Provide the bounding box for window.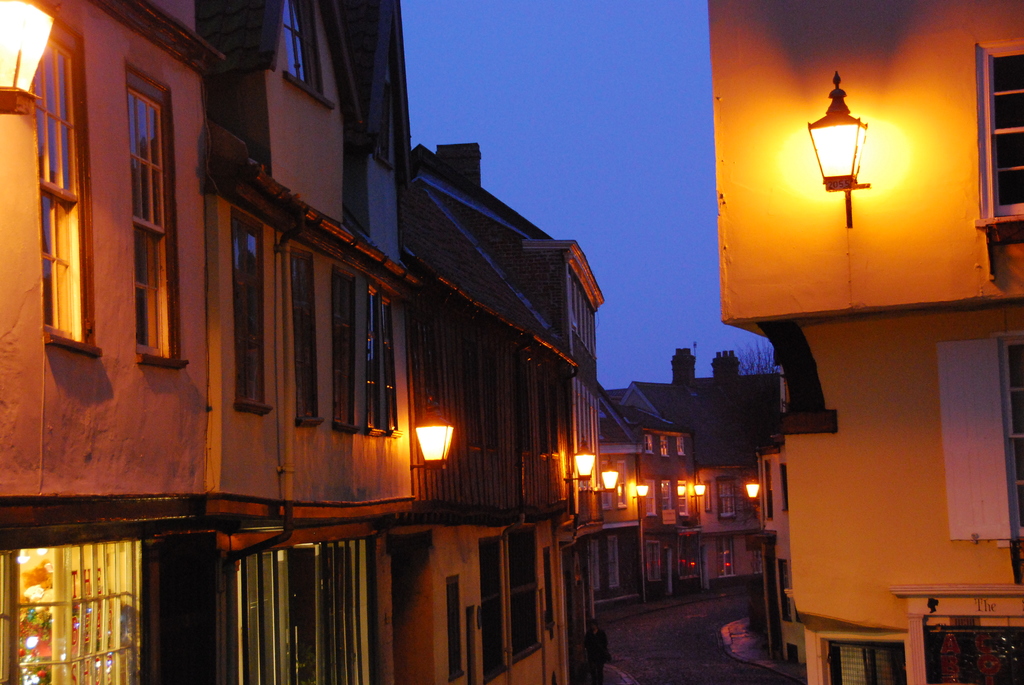
[left=366, top=286, right=383, bottom=434].
